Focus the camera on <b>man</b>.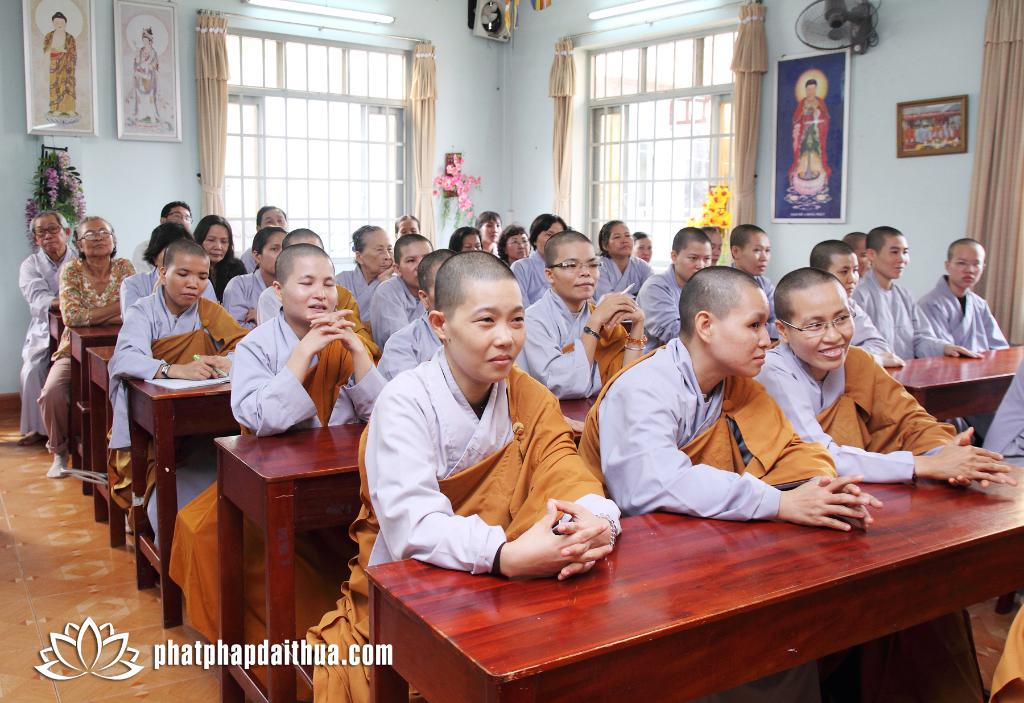
Focus region: left=107, top=239, right=247, bottom=532.
